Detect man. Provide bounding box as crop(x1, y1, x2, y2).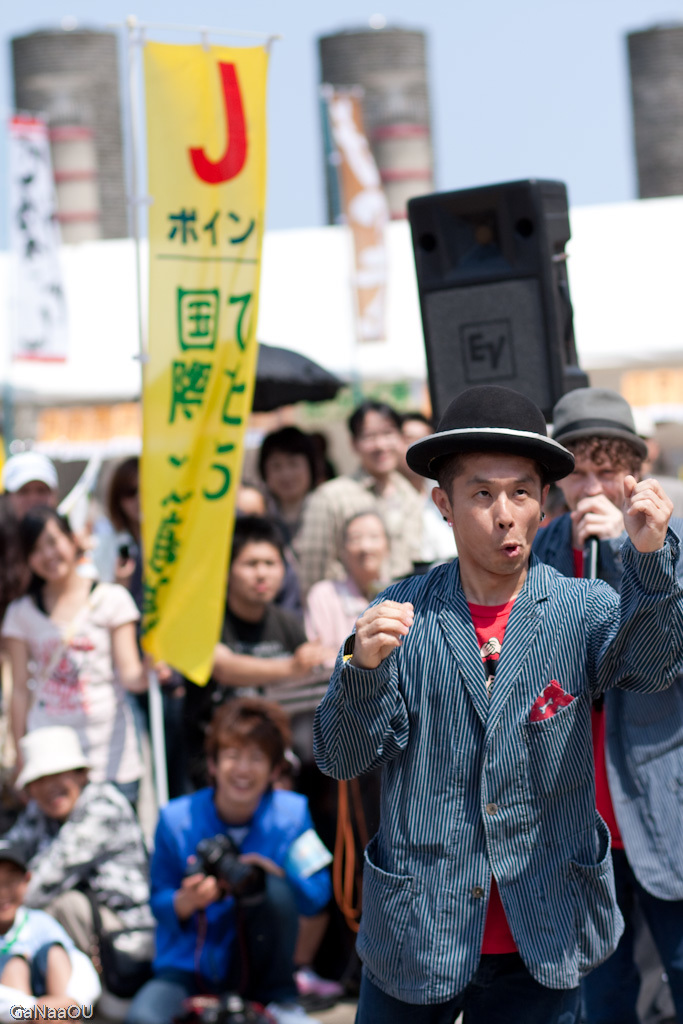
crop(532, 384, 682, 1023).
